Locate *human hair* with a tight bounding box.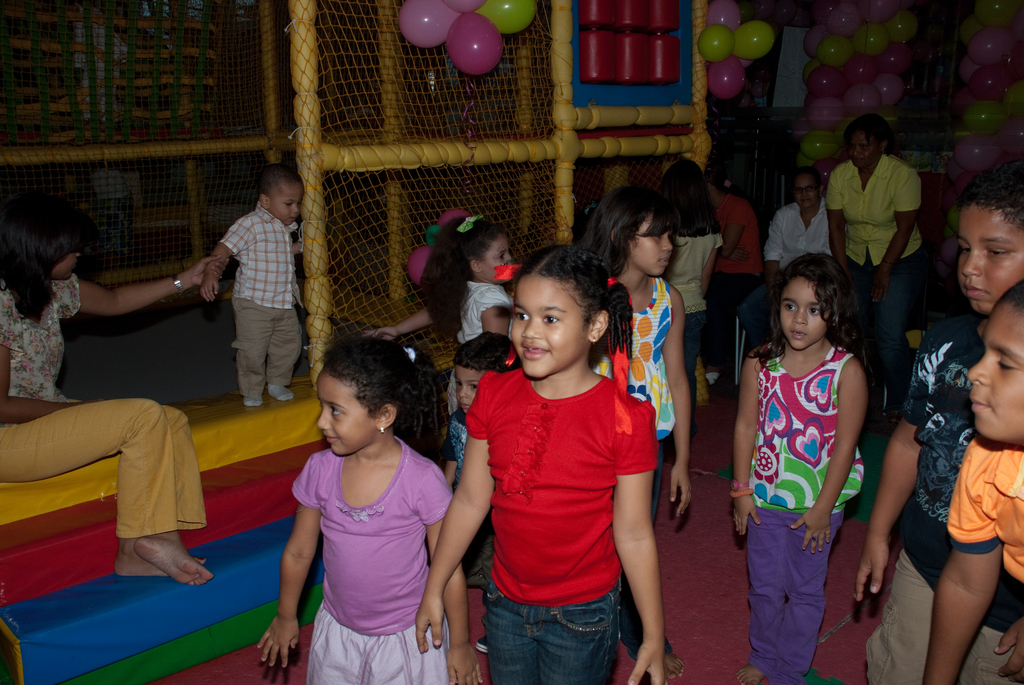
<bbox>653, 159, 721, 236</bbox>.
